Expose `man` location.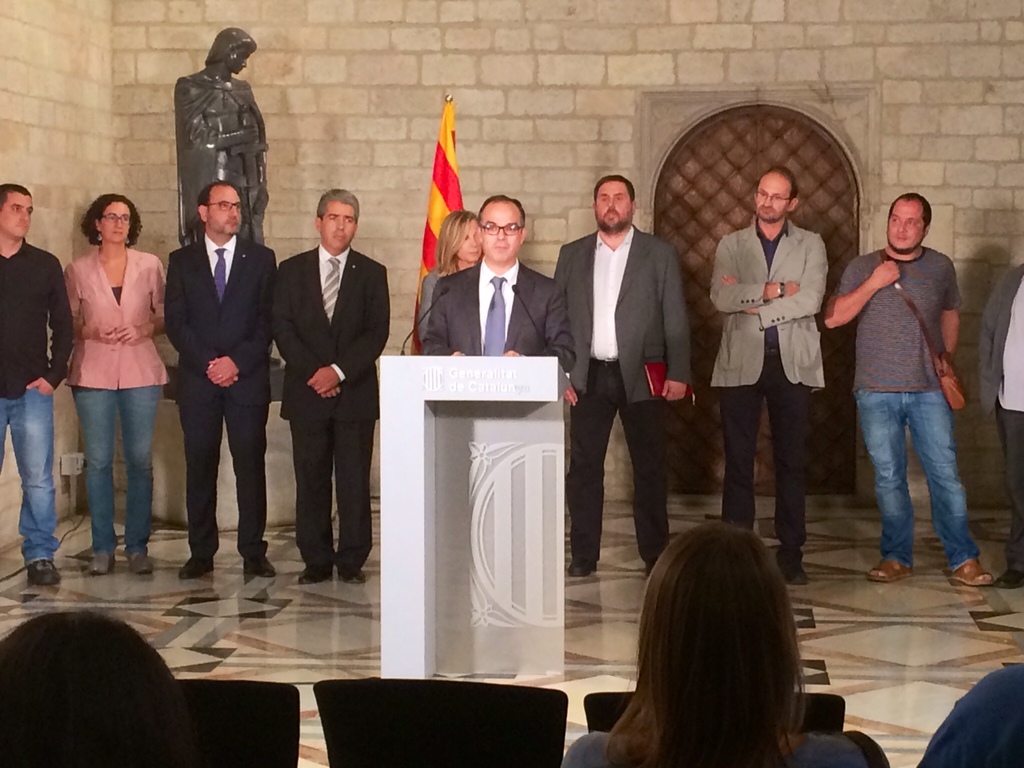
Exposed at region(163, 183, 281, 577).
